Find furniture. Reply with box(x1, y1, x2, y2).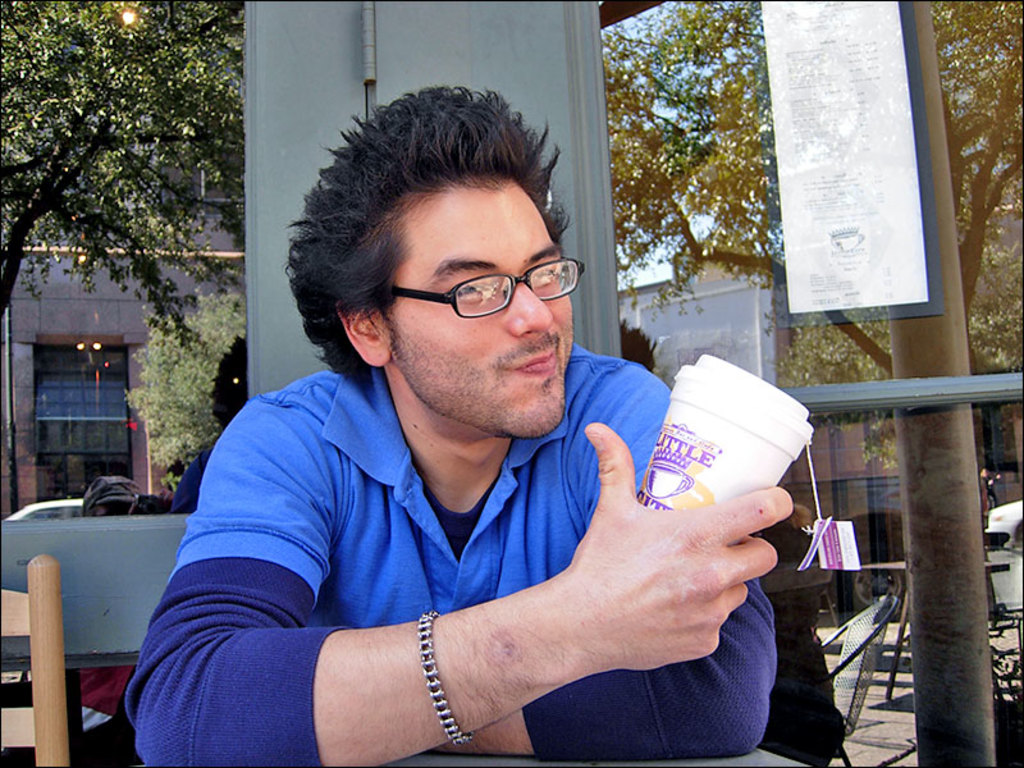
box(758, 562, 829, 593).
